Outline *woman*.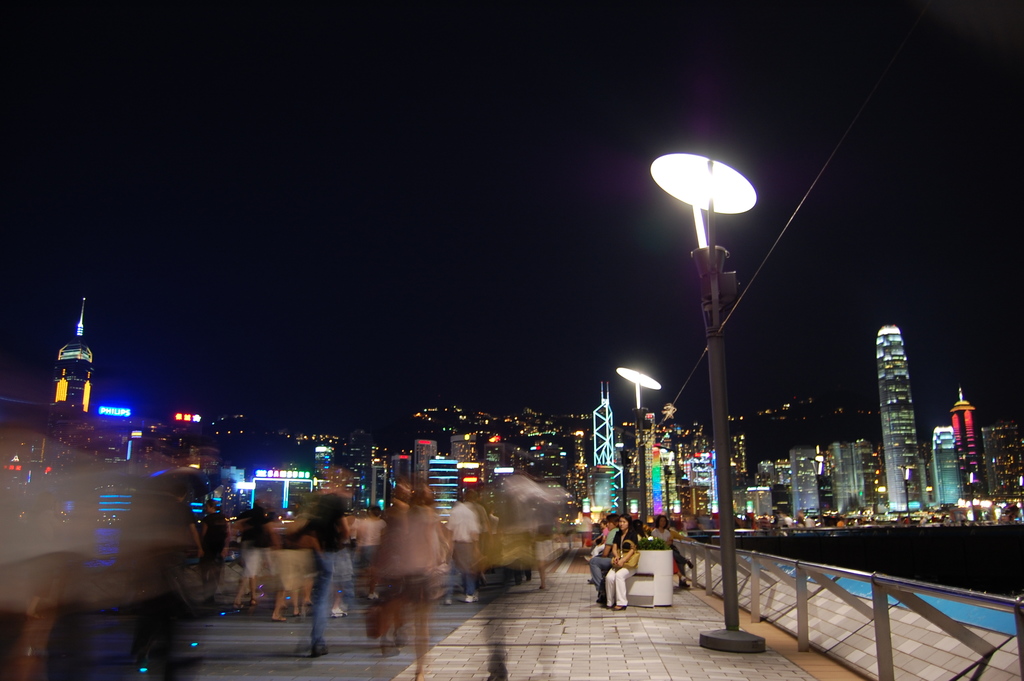
Outline: [604, 516, 636, 609].
